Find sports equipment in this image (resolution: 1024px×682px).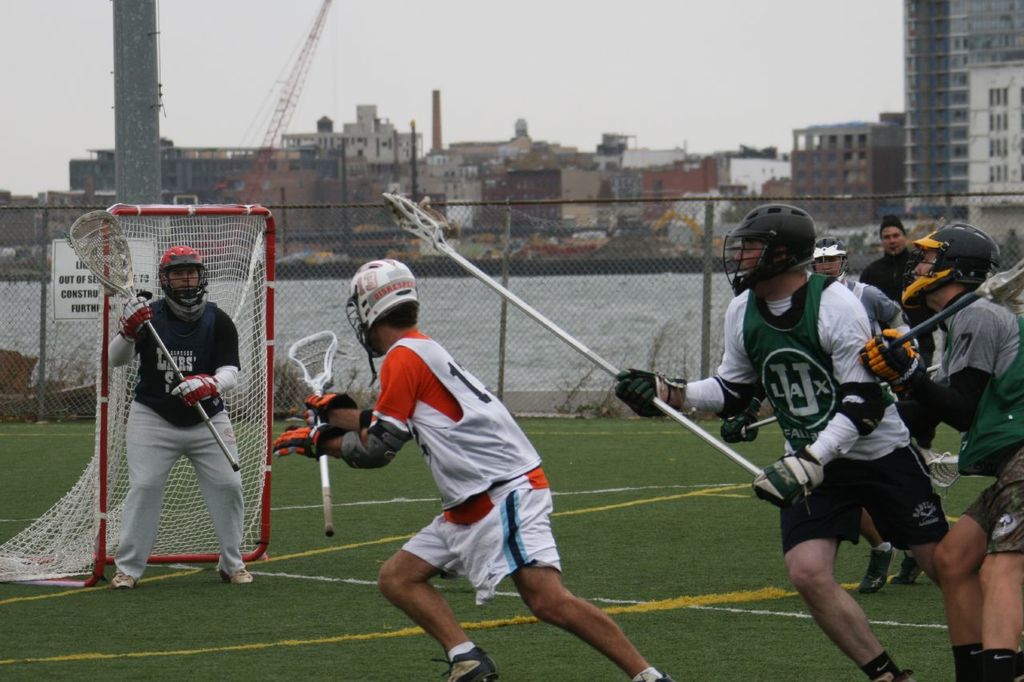
x1=386 y1=190 x2=763 y2=482.
